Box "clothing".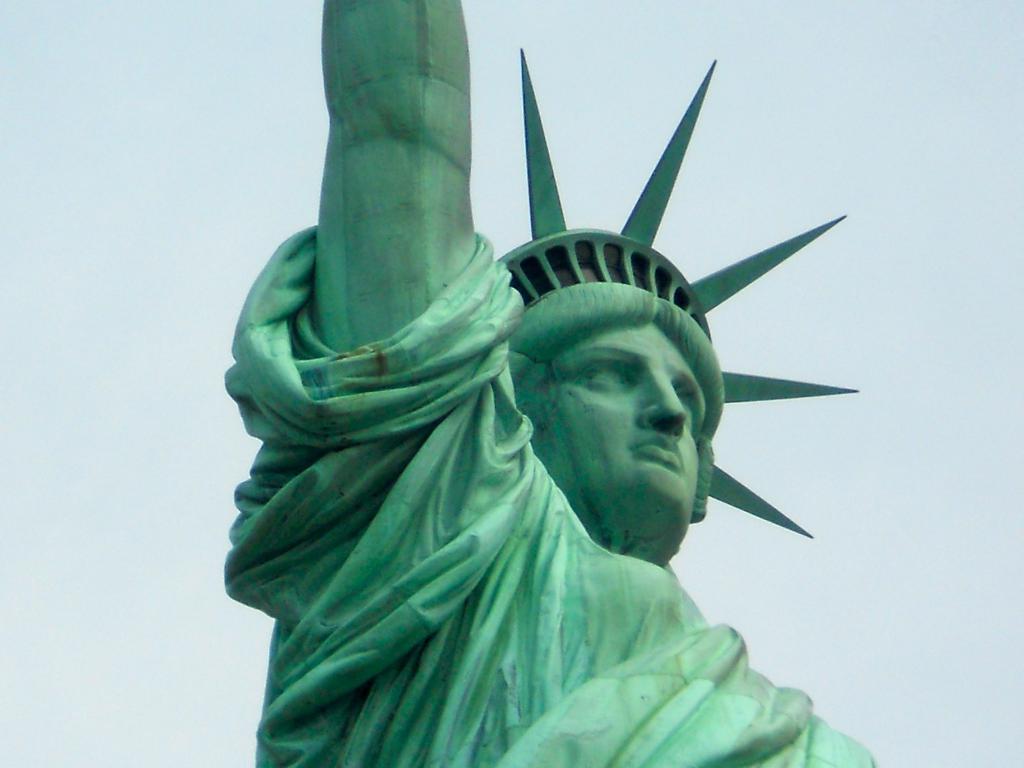
bbox=[233, 223, 890, 767].
